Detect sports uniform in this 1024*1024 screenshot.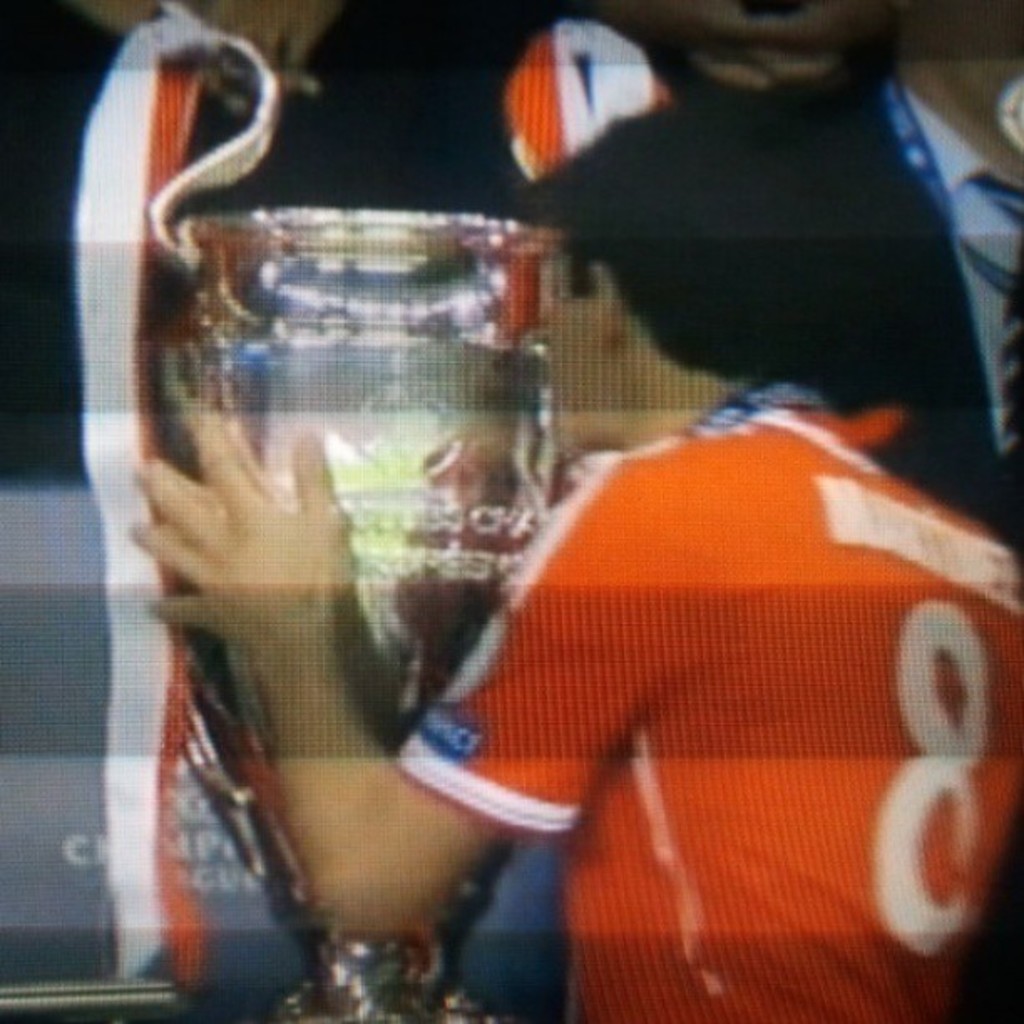
Detection: (x1=392, y1=395, x2=1021, y2=1022).
